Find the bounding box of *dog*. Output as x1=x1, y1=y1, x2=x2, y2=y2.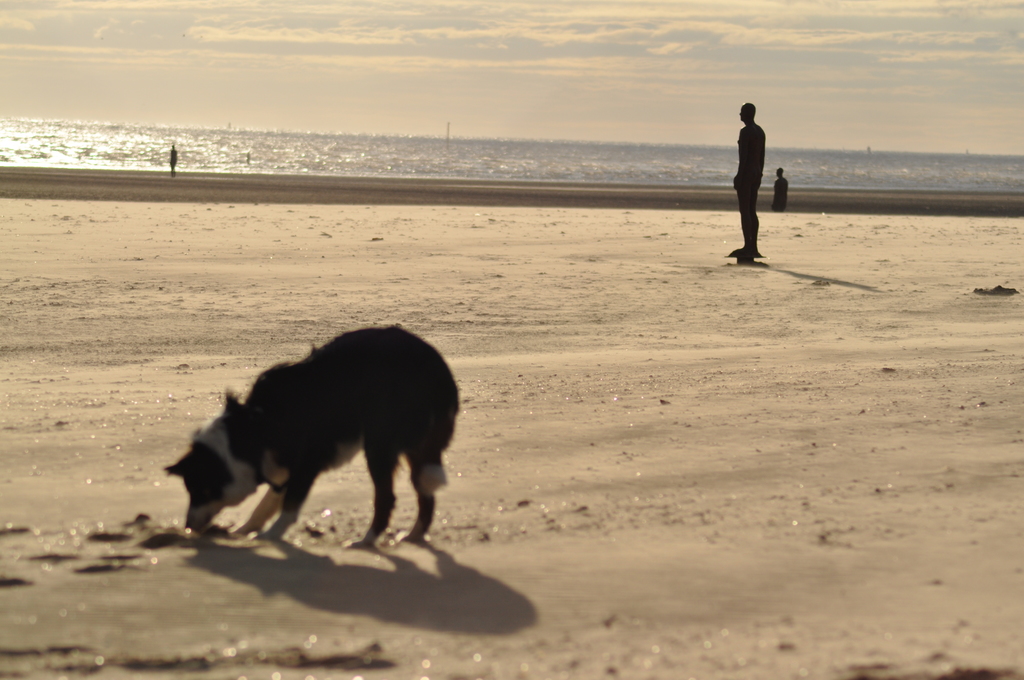
x1=161, y1=324, x2=464, y2=546.
